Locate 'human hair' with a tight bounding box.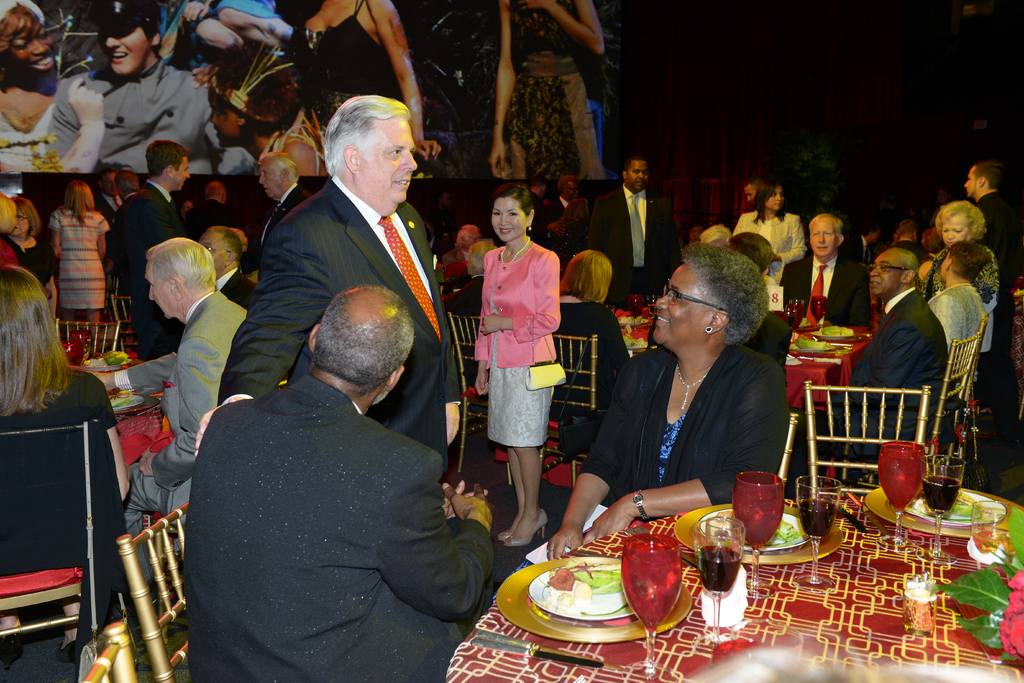
[205,227,243,265].
